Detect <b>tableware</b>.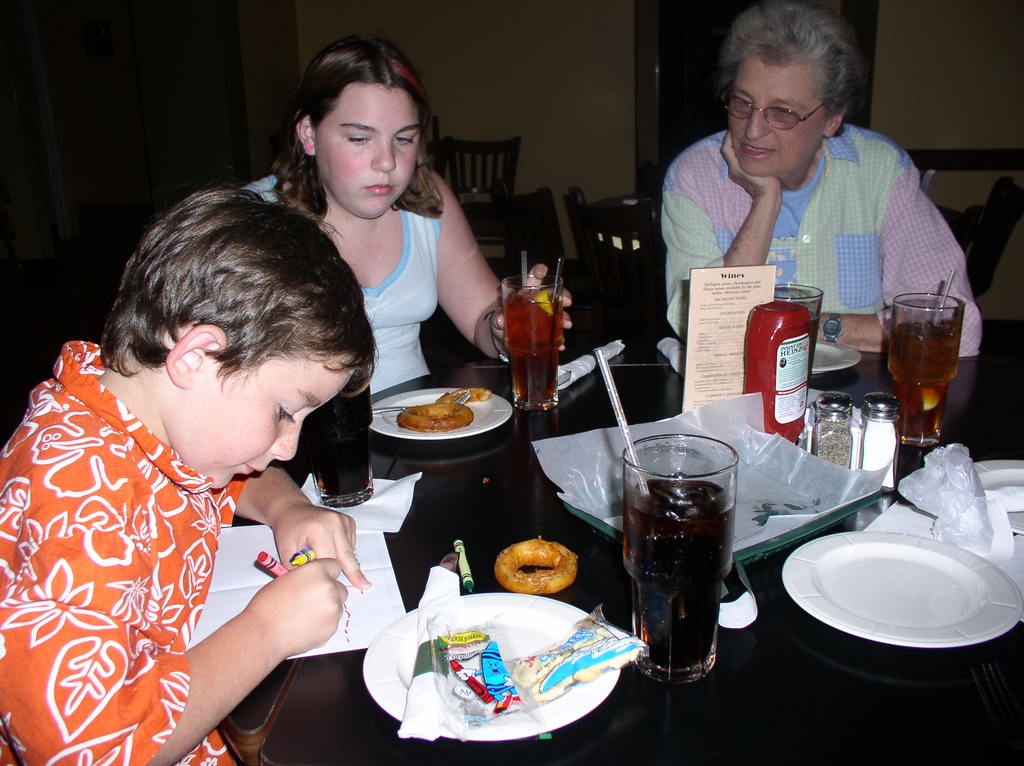
Detected at [x1=773, y1=282, x2=828, y2=371].
